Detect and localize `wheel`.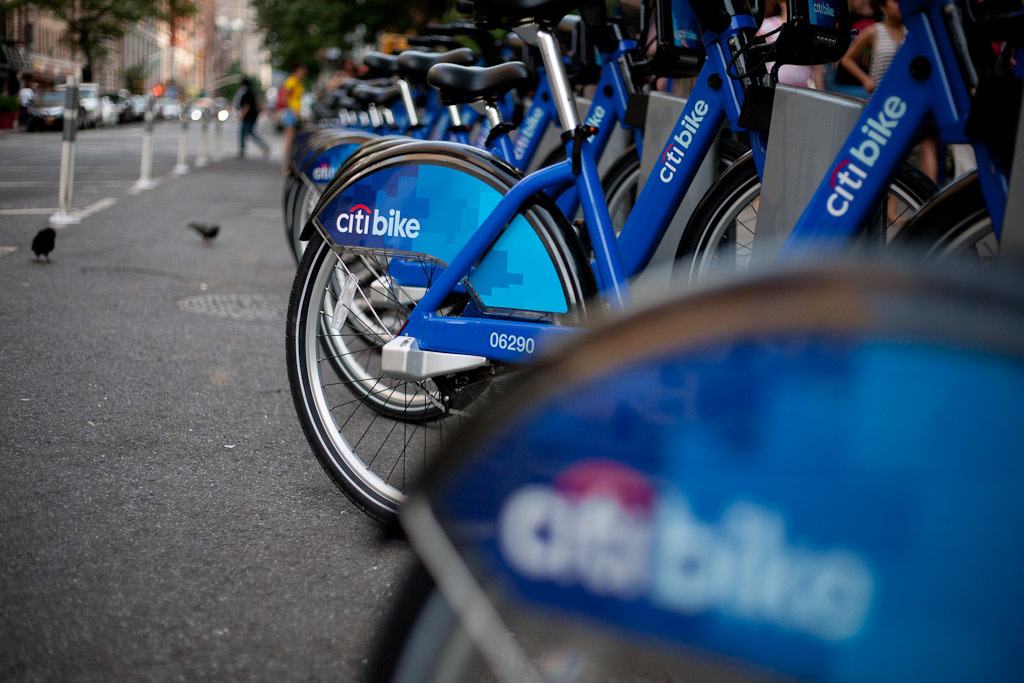
Localized at [x1=288, y1=128, x2=378, y2=259].
